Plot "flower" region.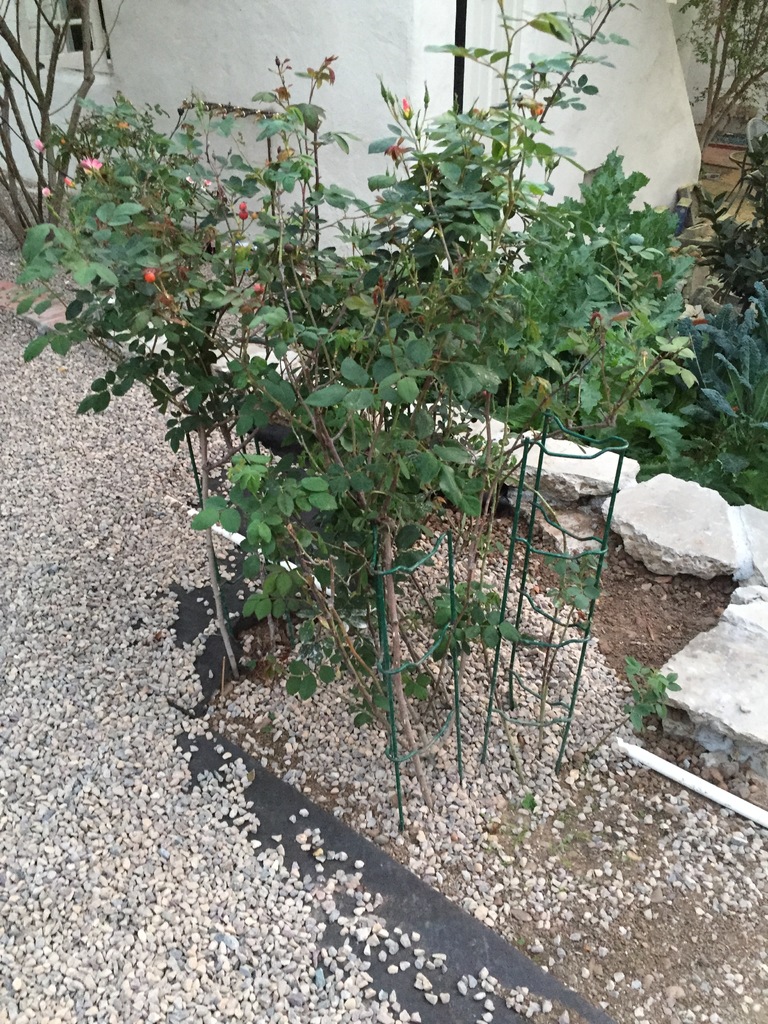
Plotted at bbox=[77, 159, 102, 172].
